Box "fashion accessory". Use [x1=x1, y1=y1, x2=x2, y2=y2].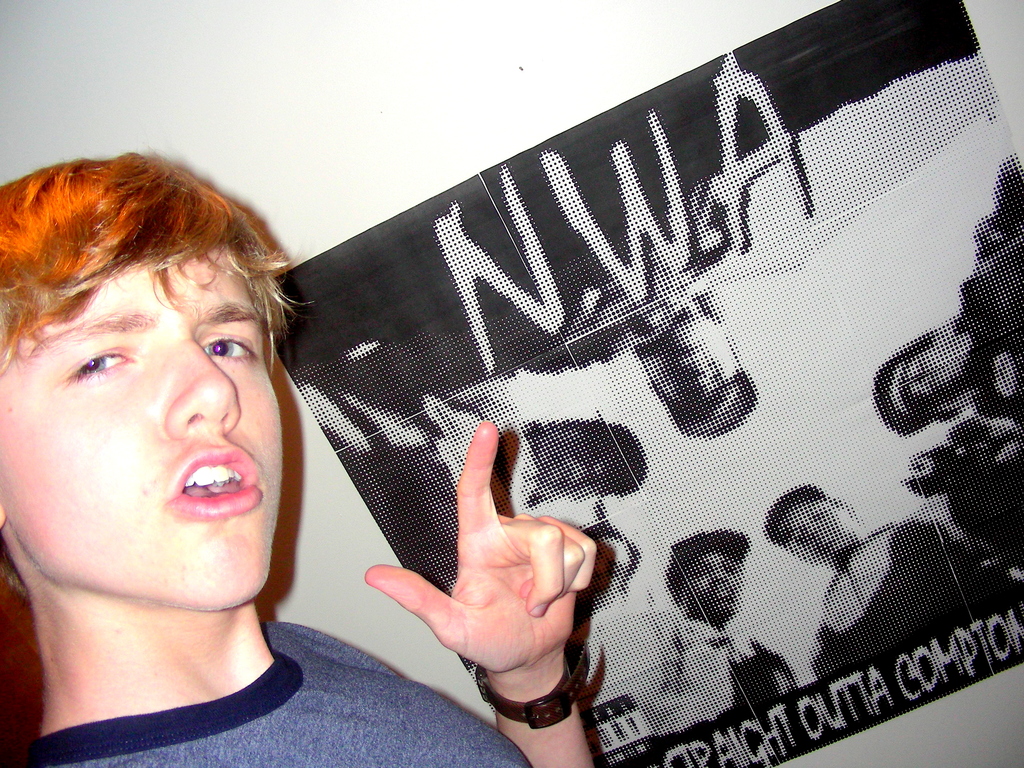
[x1=469, y1=666, x2=582, y2=726].
